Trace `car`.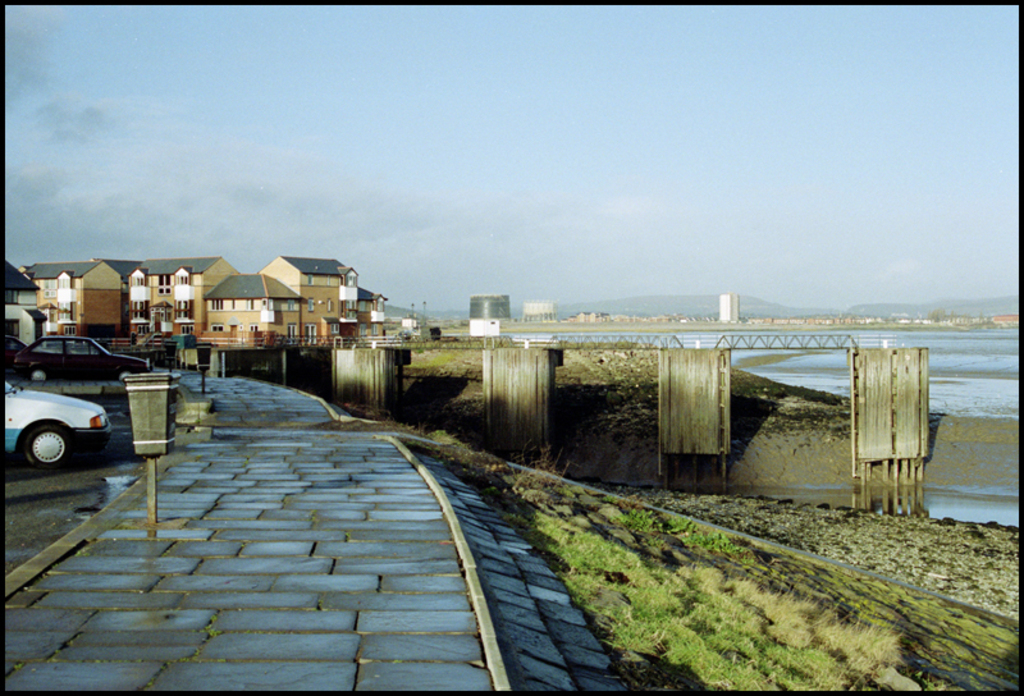
Traced to (4, 335, 28, 372).
